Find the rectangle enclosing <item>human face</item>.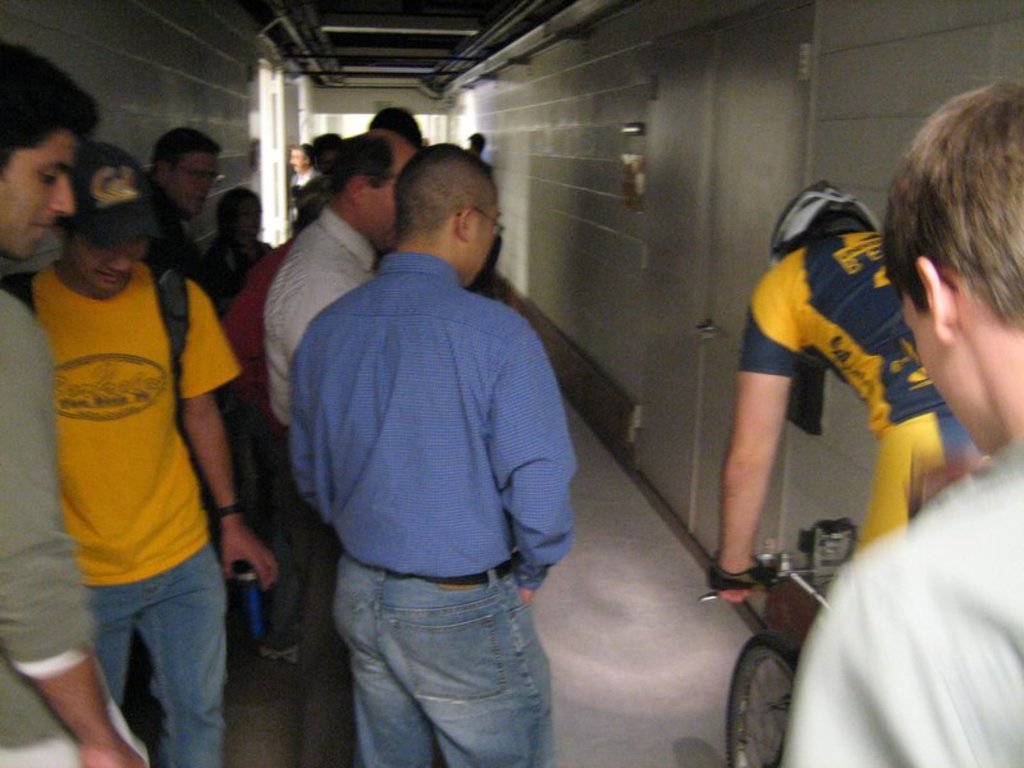
Rect(0, 132, 76, 264).
